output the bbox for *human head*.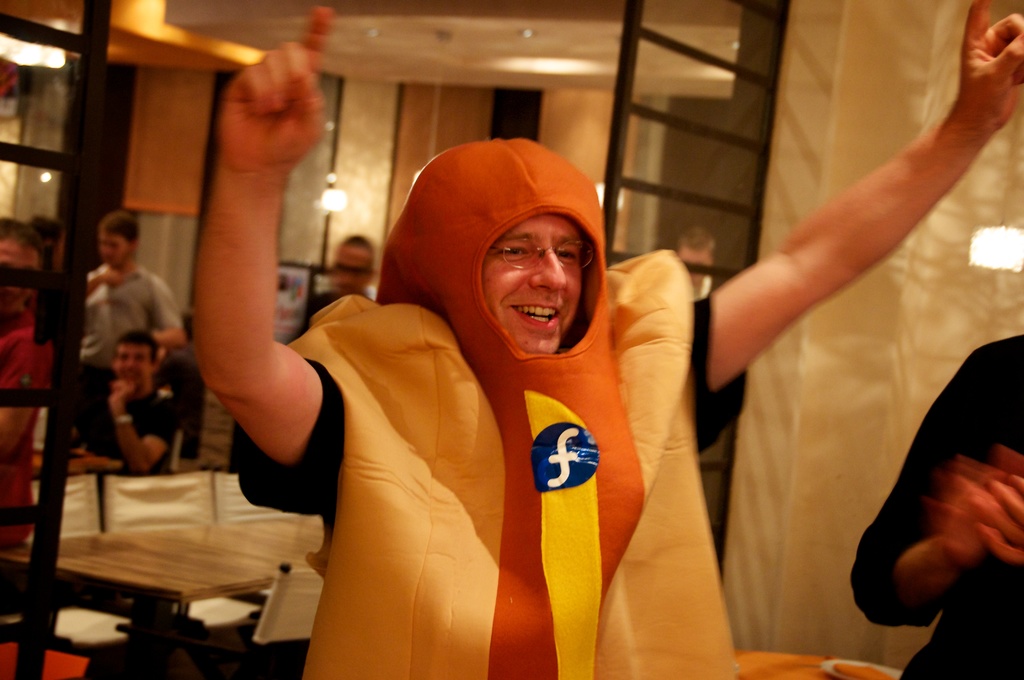
[97, 209, 139, 264].
